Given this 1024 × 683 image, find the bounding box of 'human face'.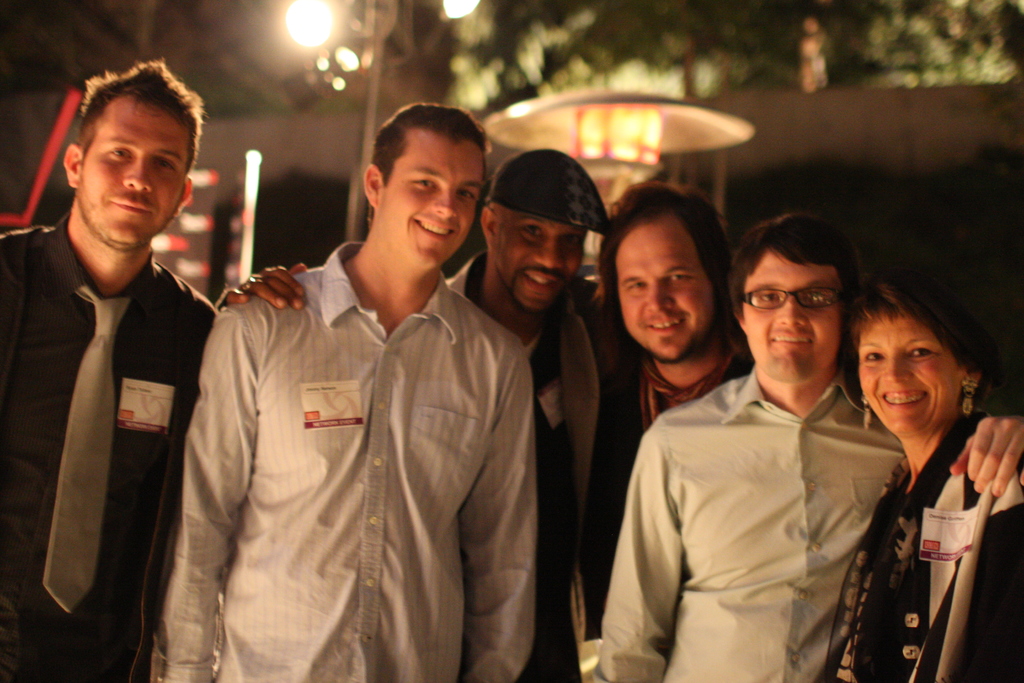
<bbox>739, 251, 846, 375</bbox>.
